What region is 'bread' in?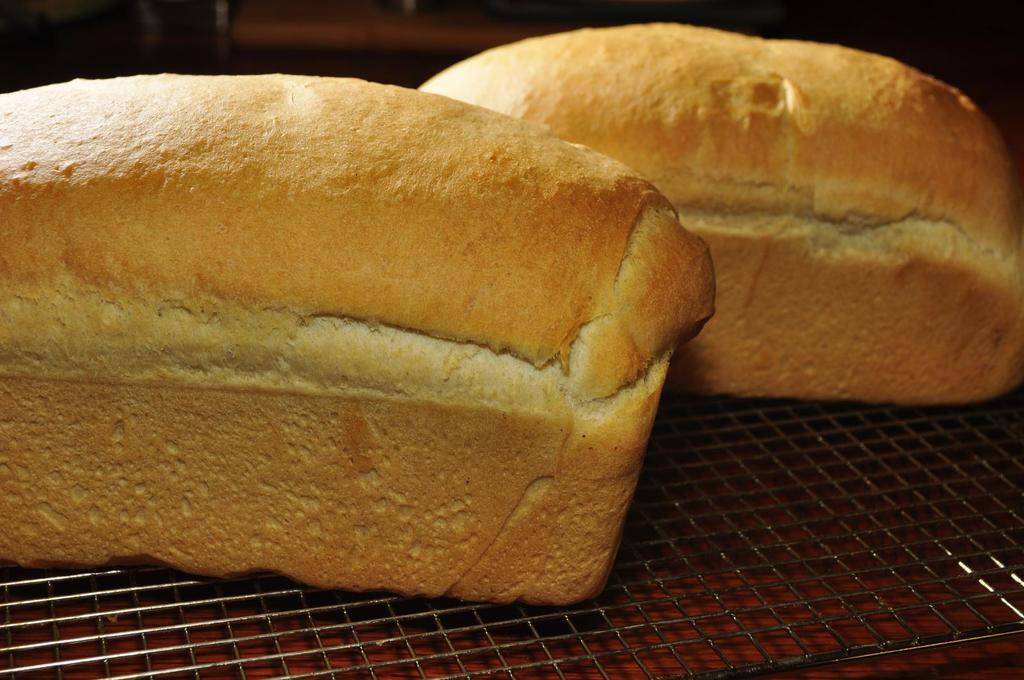
<box>413,22,1018,402</box>.
